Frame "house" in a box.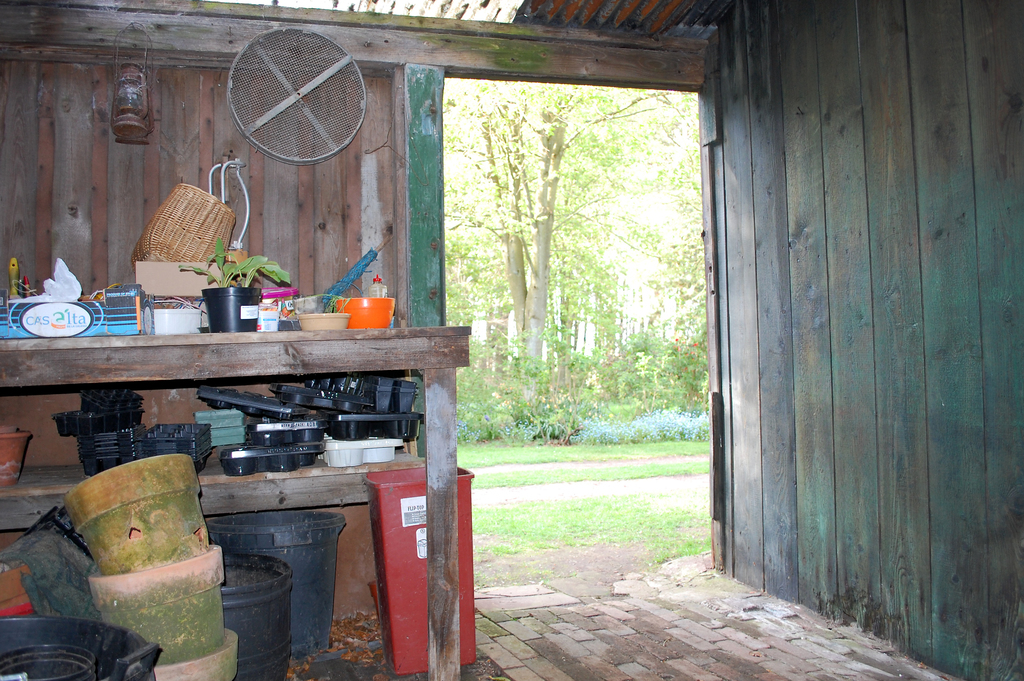
0 0 1023 679.
